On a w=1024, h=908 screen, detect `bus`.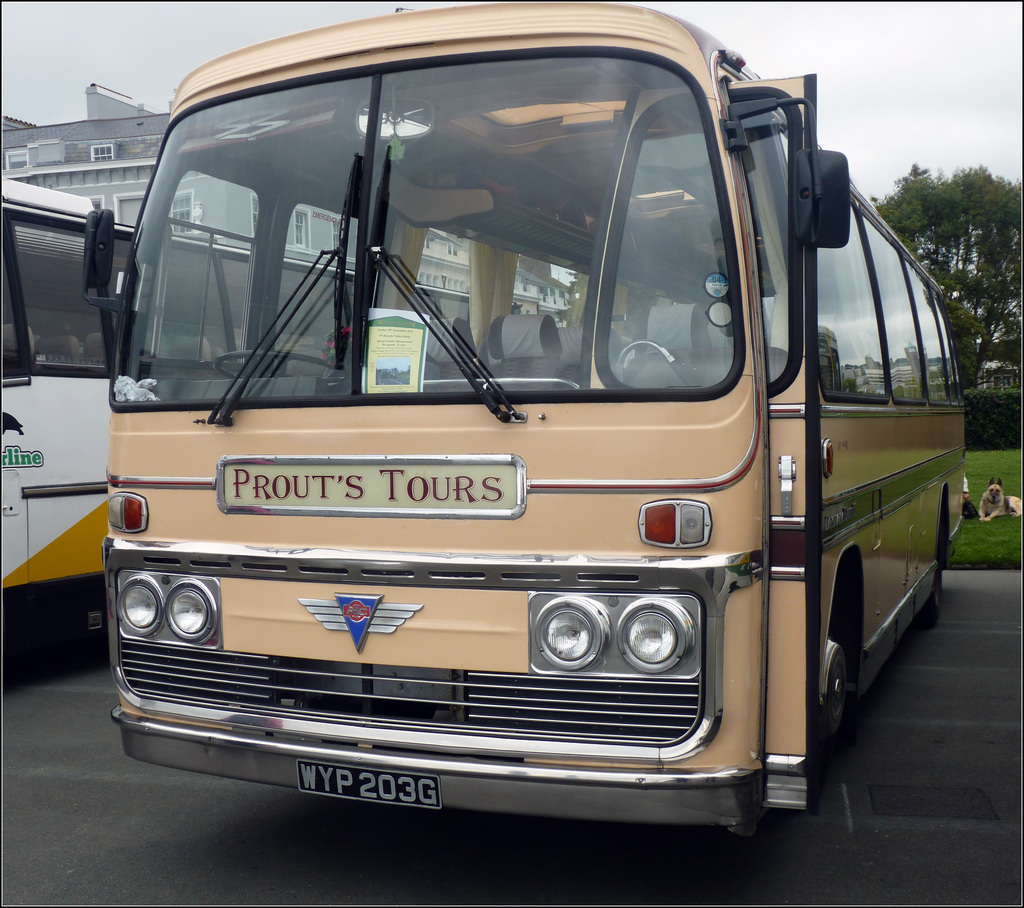
x1=81 y1=0 x2=972 y2=845.
